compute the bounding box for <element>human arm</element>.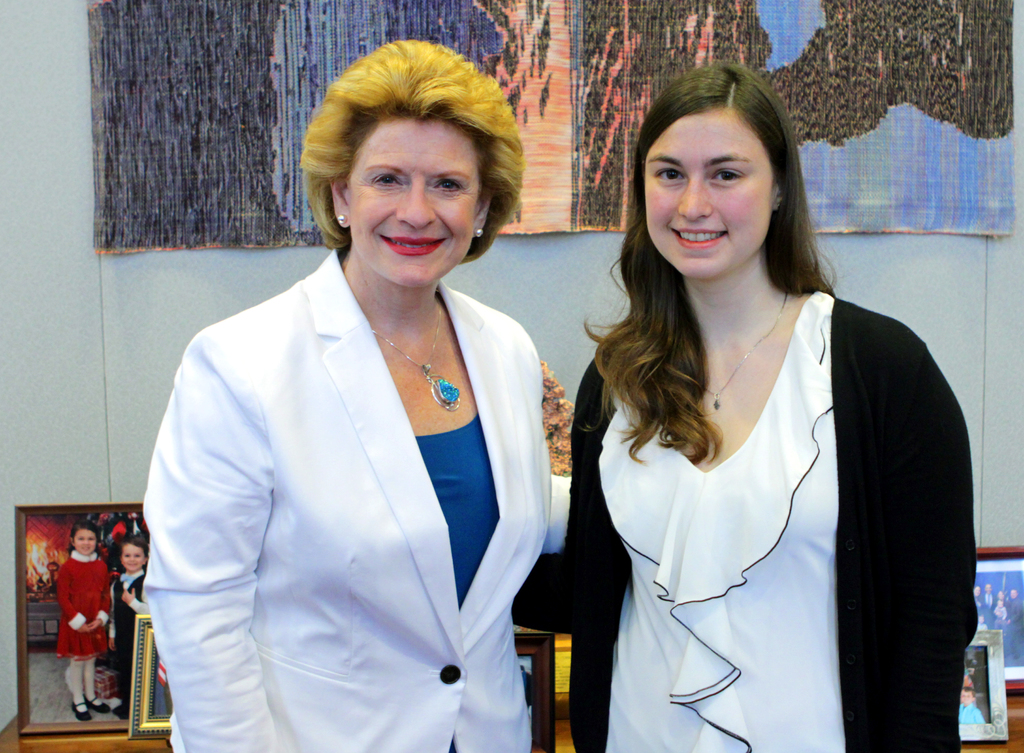
{"left": 56, "top": 564, "right": 99, "bottom": 640}.
